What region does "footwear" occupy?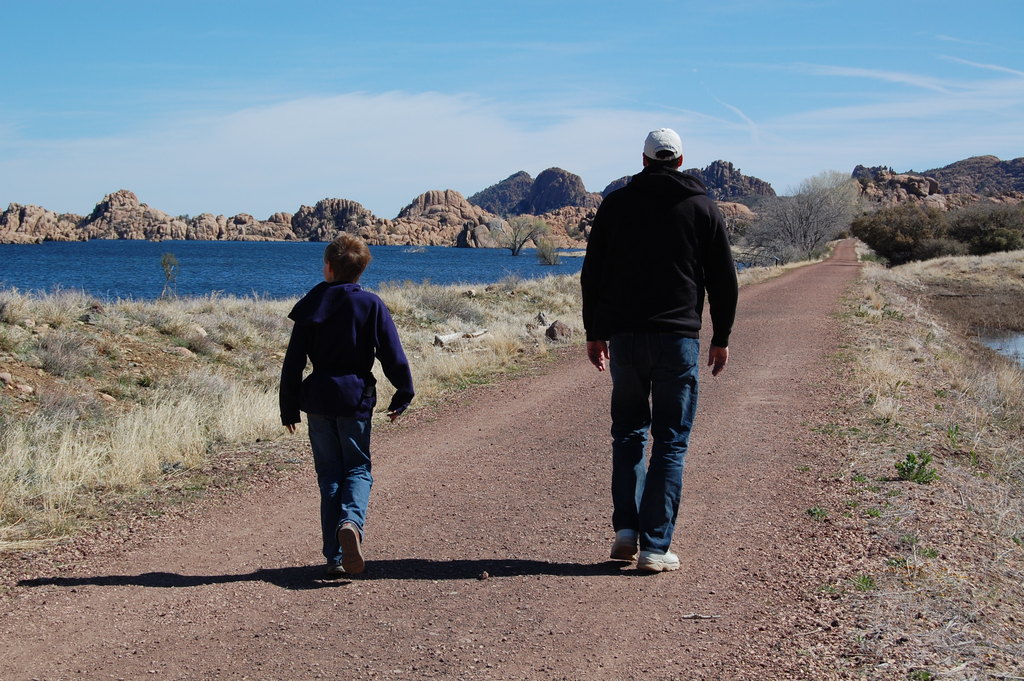
box=[346, 520, 362, 573].
